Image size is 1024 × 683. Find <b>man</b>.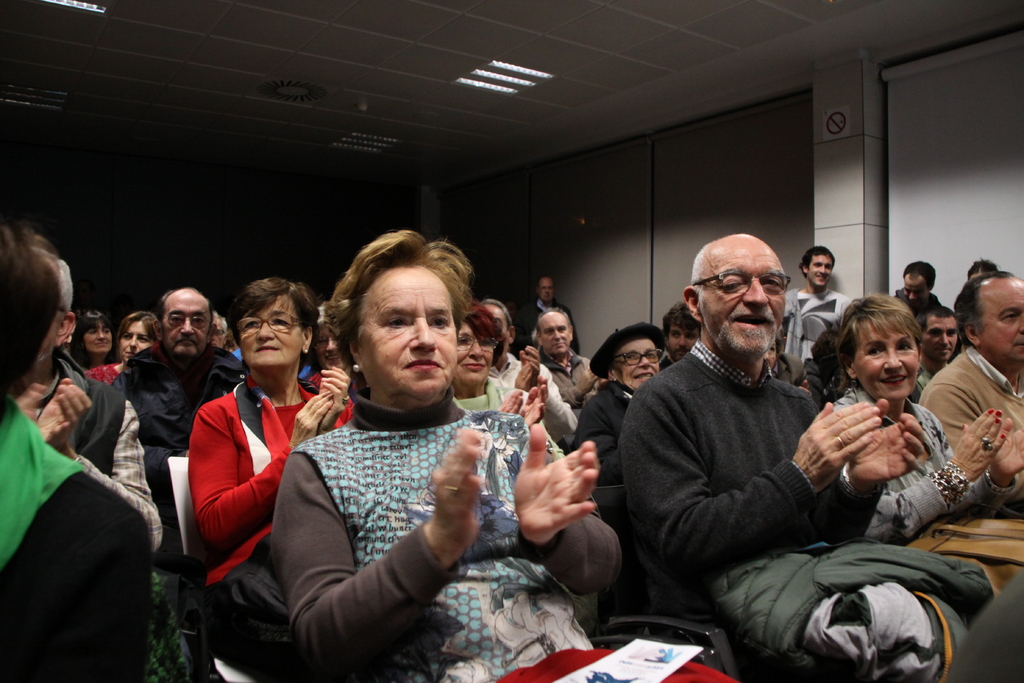
<box>473,294,579,443</box>.
